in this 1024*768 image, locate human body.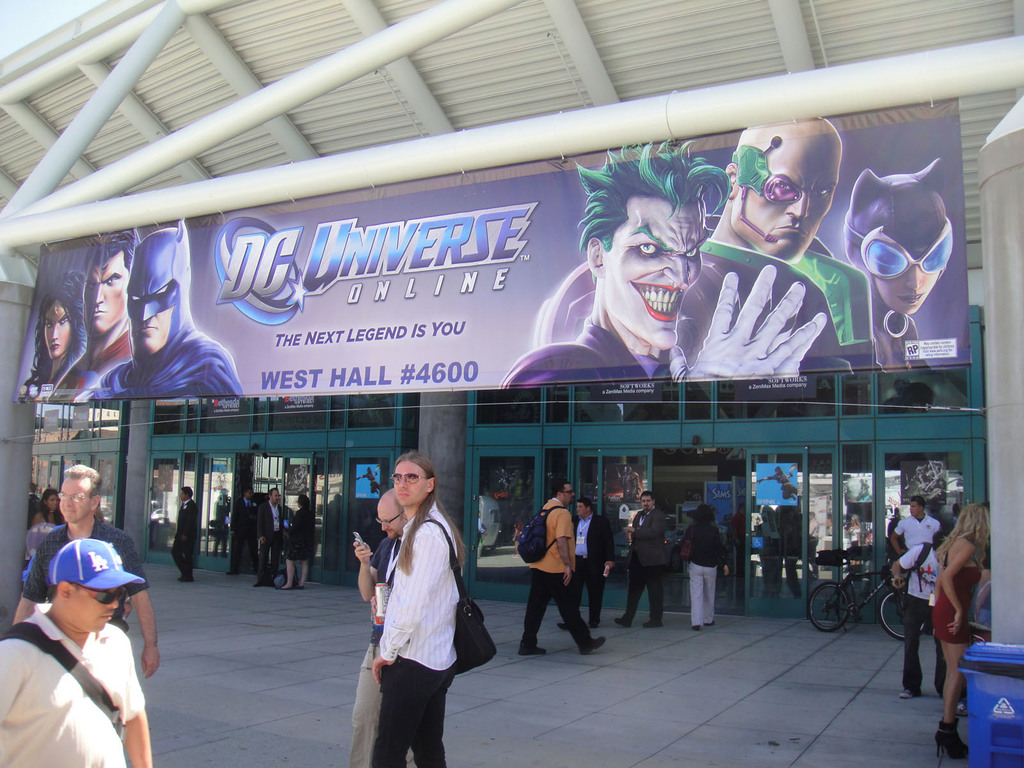
Bounding box: Rect(12, 461, 164, 673).
